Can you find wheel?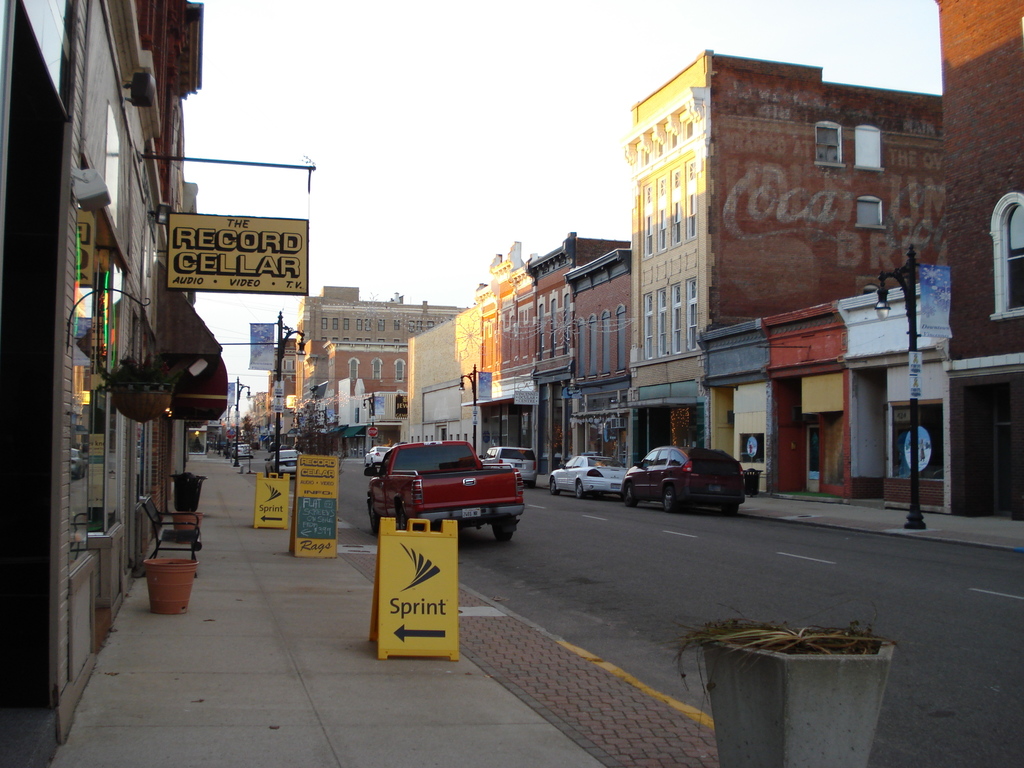
Yes, bounding box: region(551, 484, 558, 495).
